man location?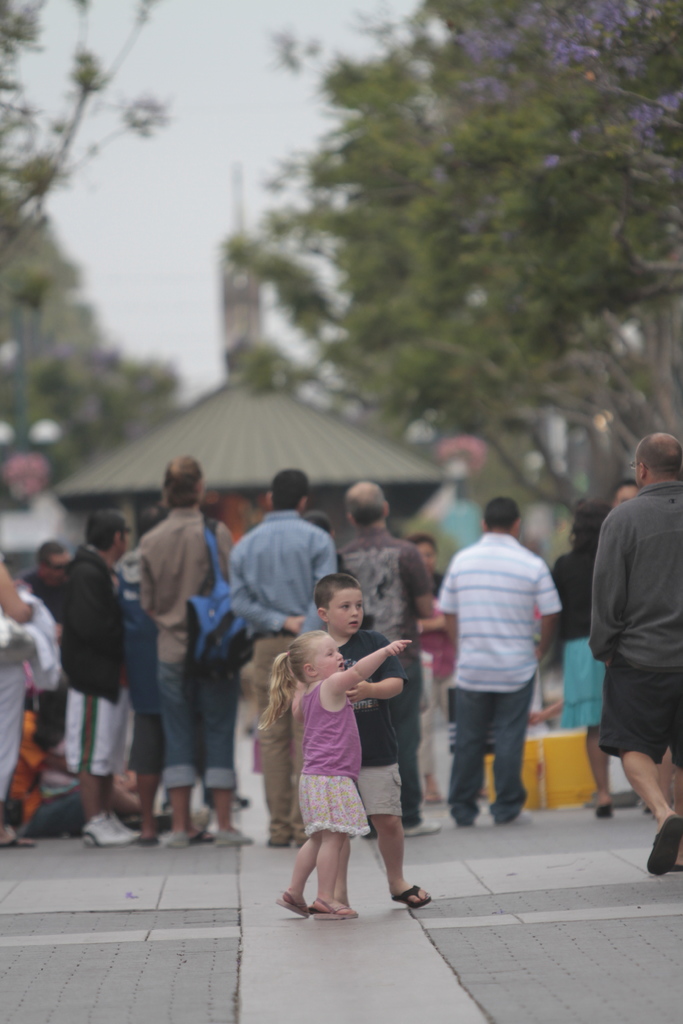
box(322, 476, 442, 835)
